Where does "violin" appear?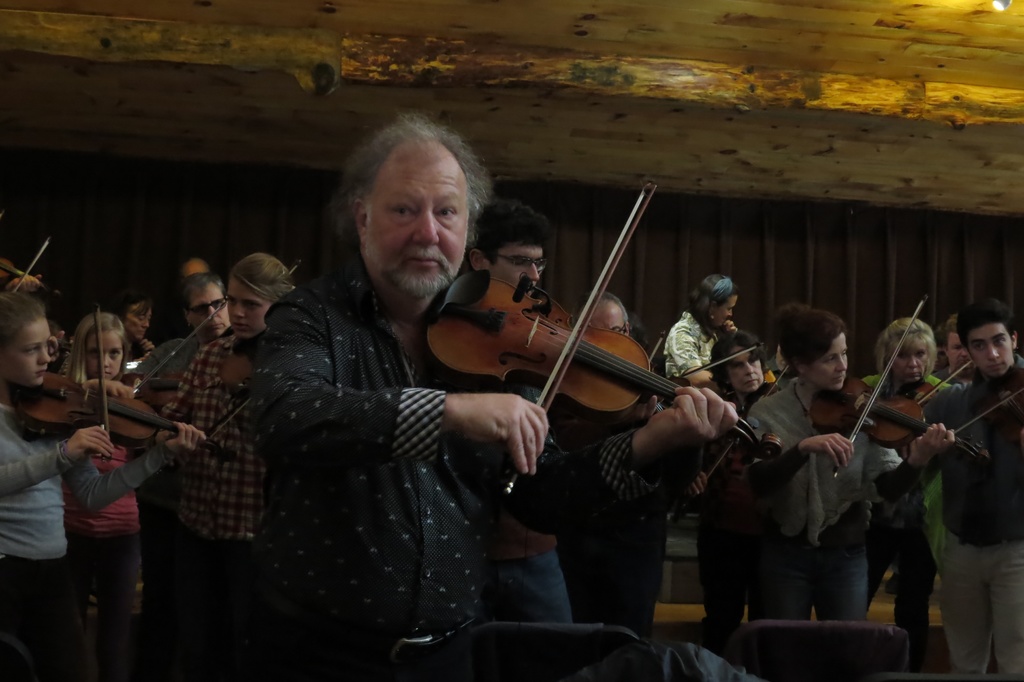
Appears at box(0, 236, 71, 296).
